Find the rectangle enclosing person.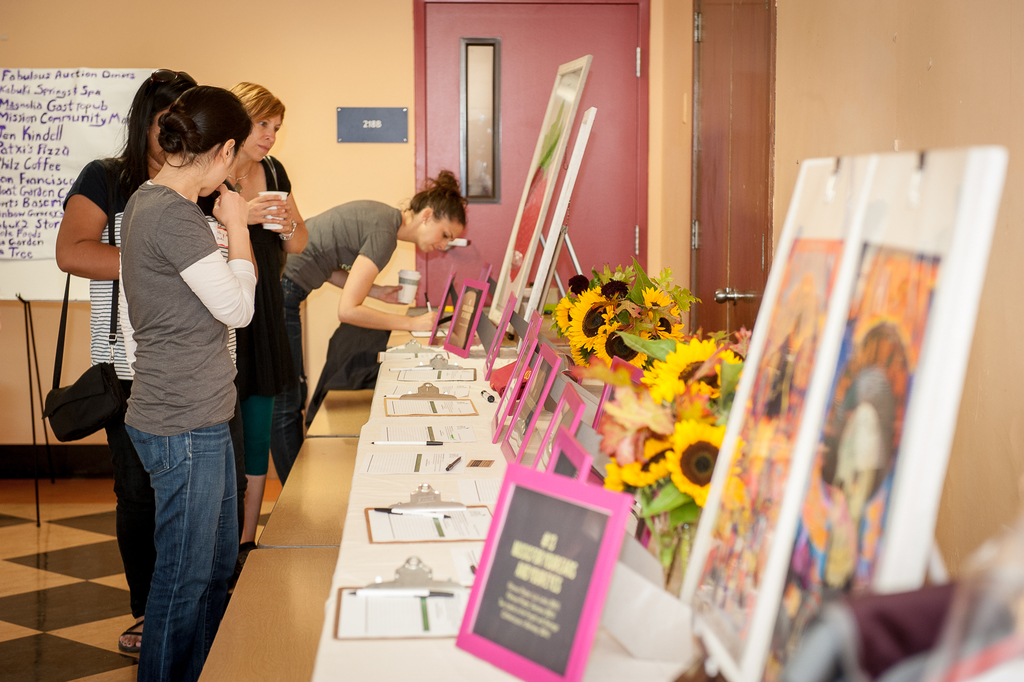
<bbox>49, 58, 197, 653</bbox>.
